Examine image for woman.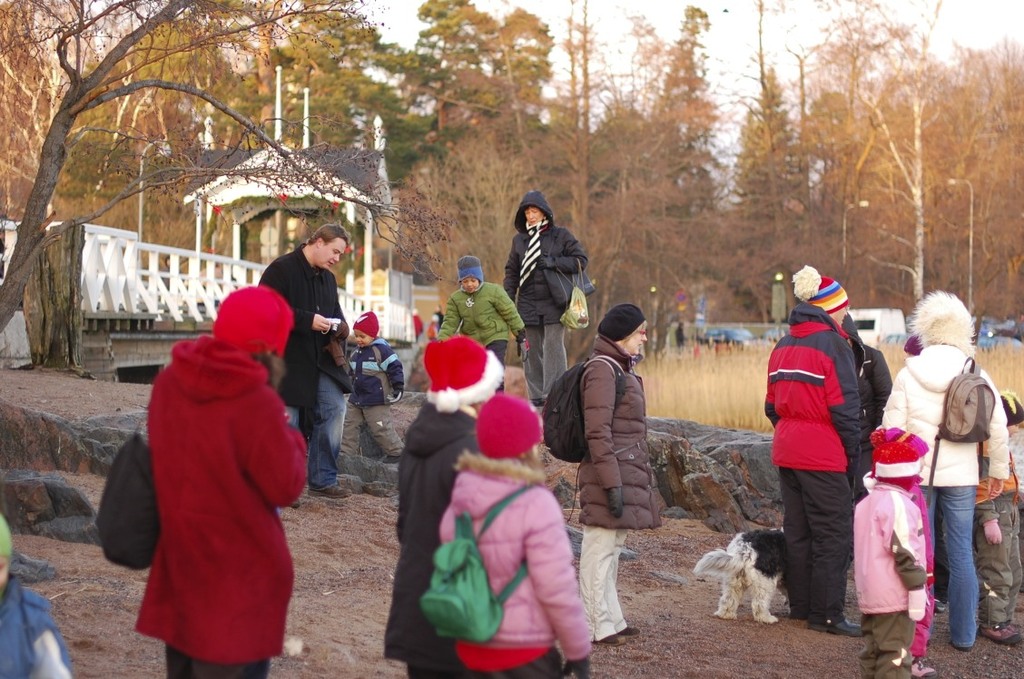
Examination result: 572,304,673,647.
